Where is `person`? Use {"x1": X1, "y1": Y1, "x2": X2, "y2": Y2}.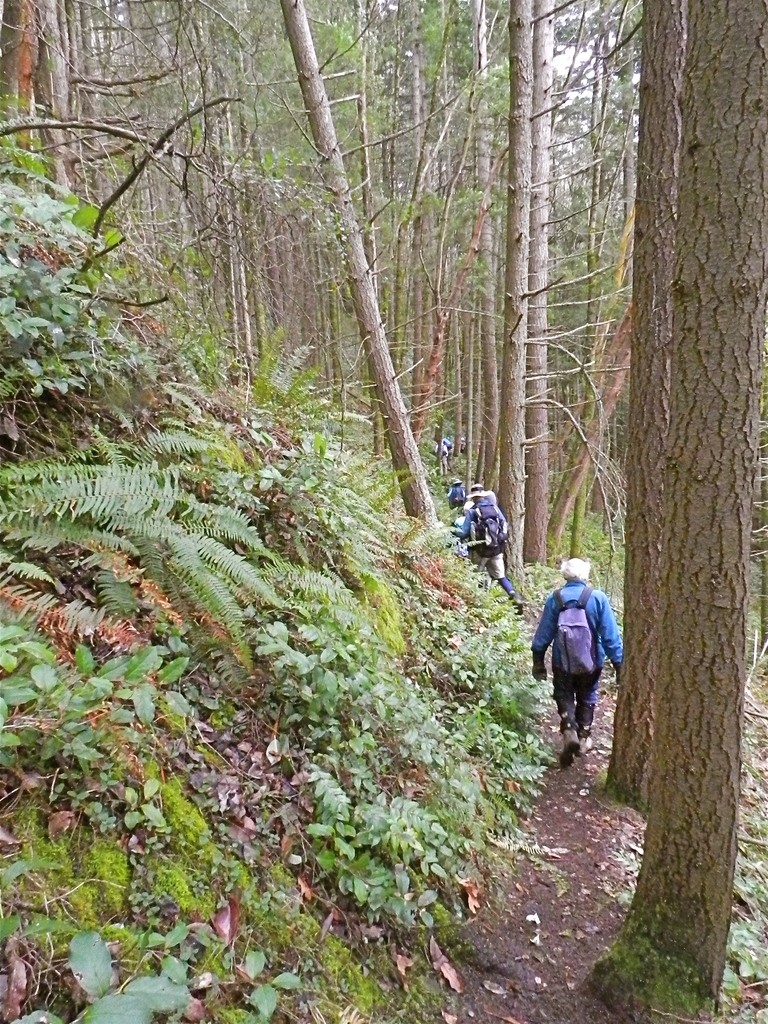
{"x1": 442, "y1": 477, "x2": 463, "y2": 509}.
